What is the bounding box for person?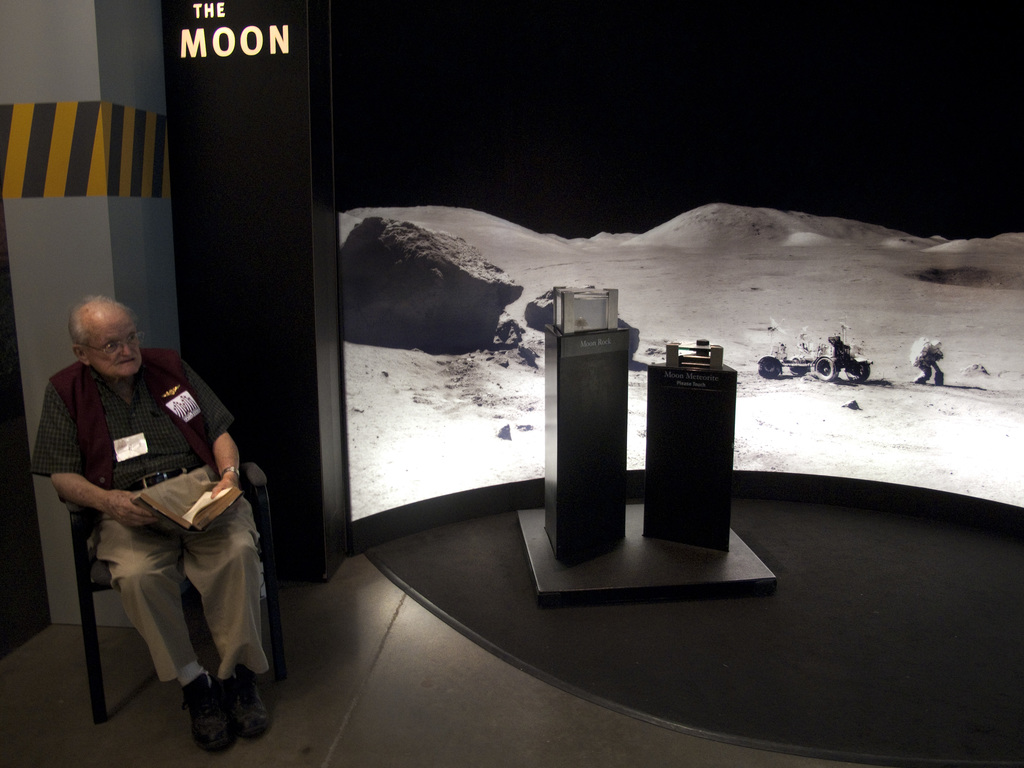
40,275,252,742.
